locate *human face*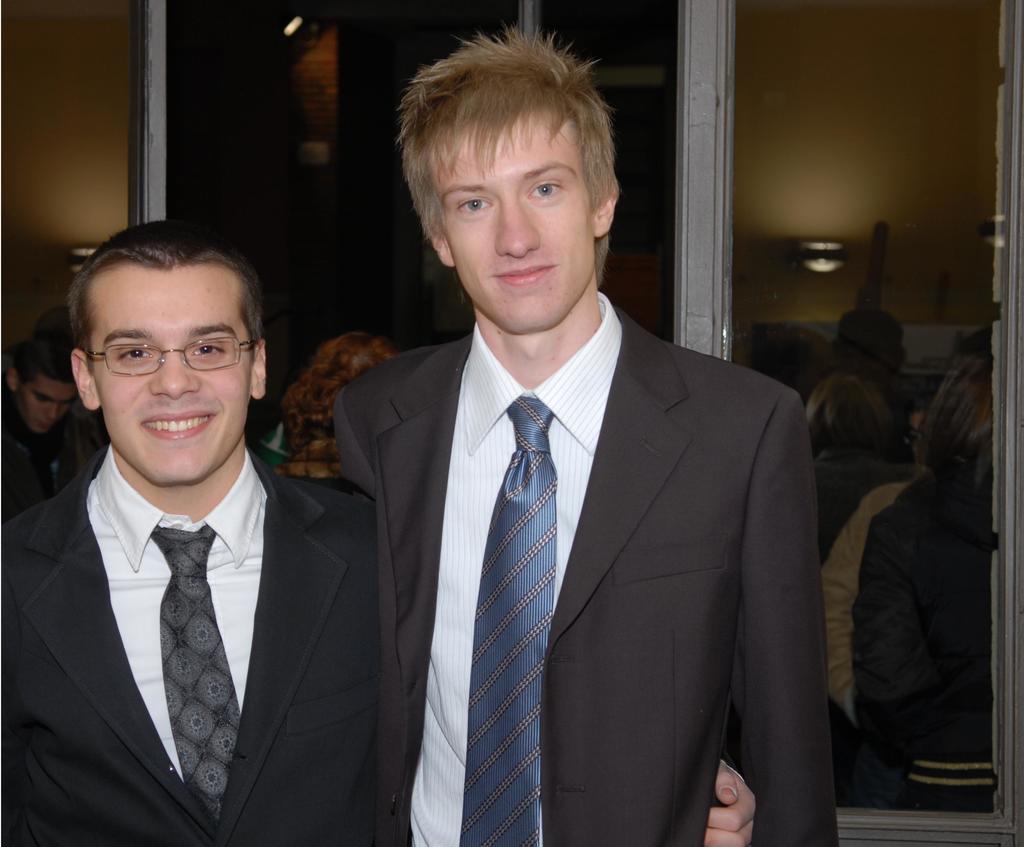
l=430, t=118, r=593, b=333
